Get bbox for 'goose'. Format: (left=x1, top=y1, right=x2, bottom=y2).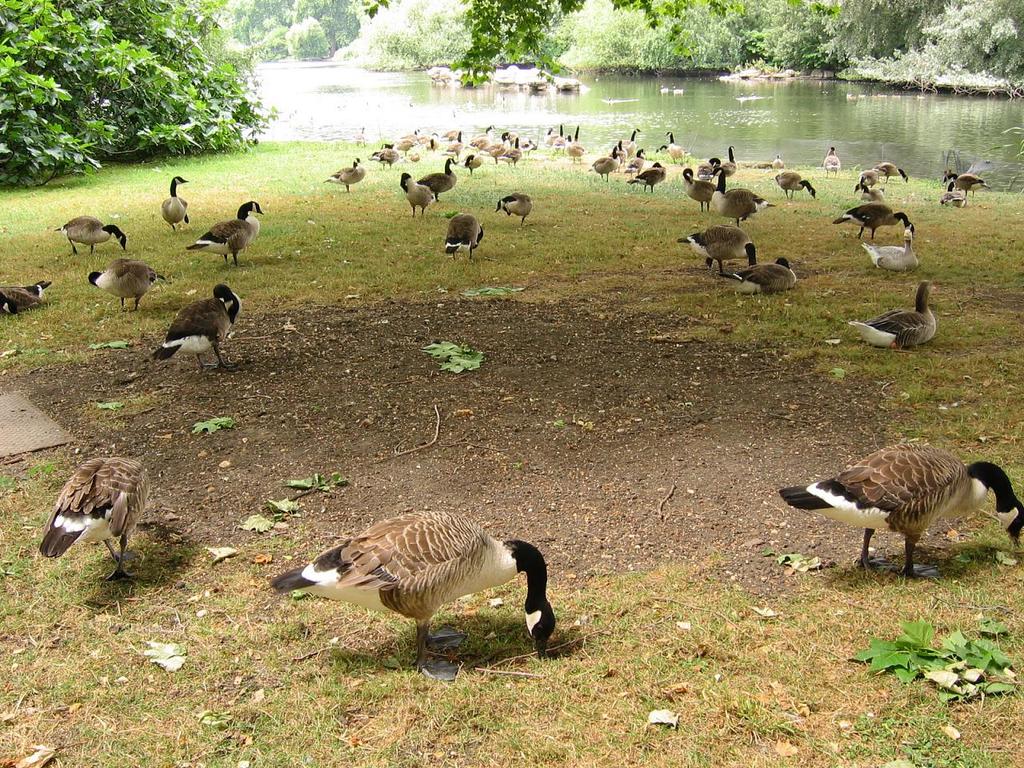
(left=845, top=281, right=937, bottom=346).
